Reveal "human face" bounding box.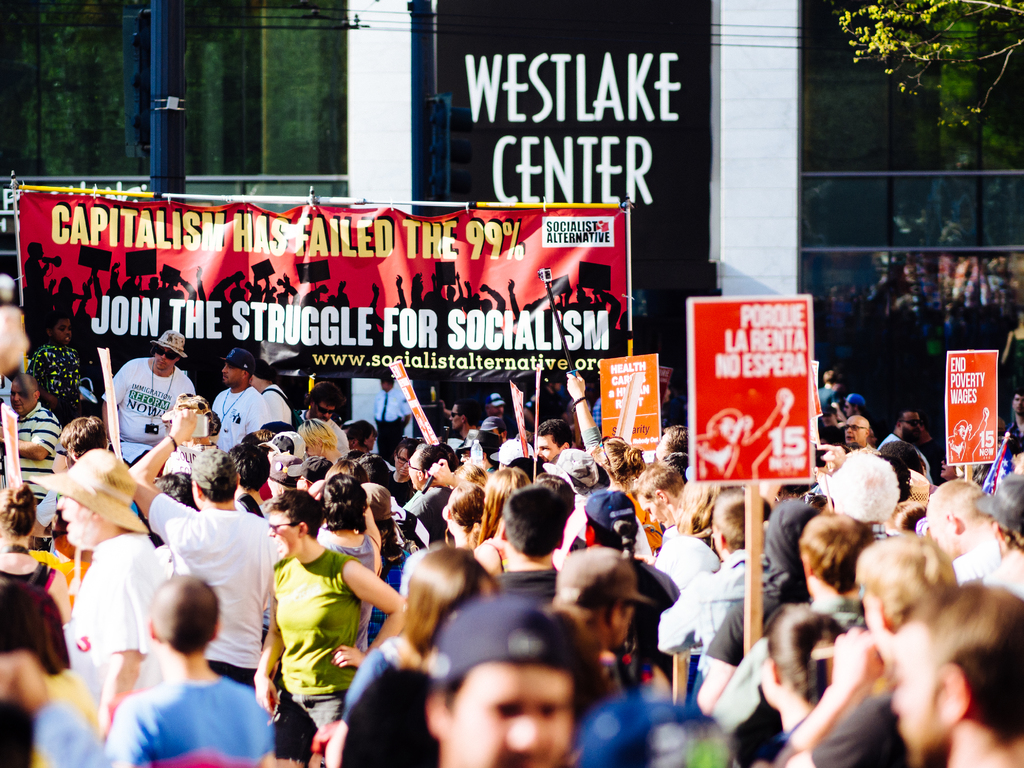
Revealed: detection(843, 416, 863, 446).
